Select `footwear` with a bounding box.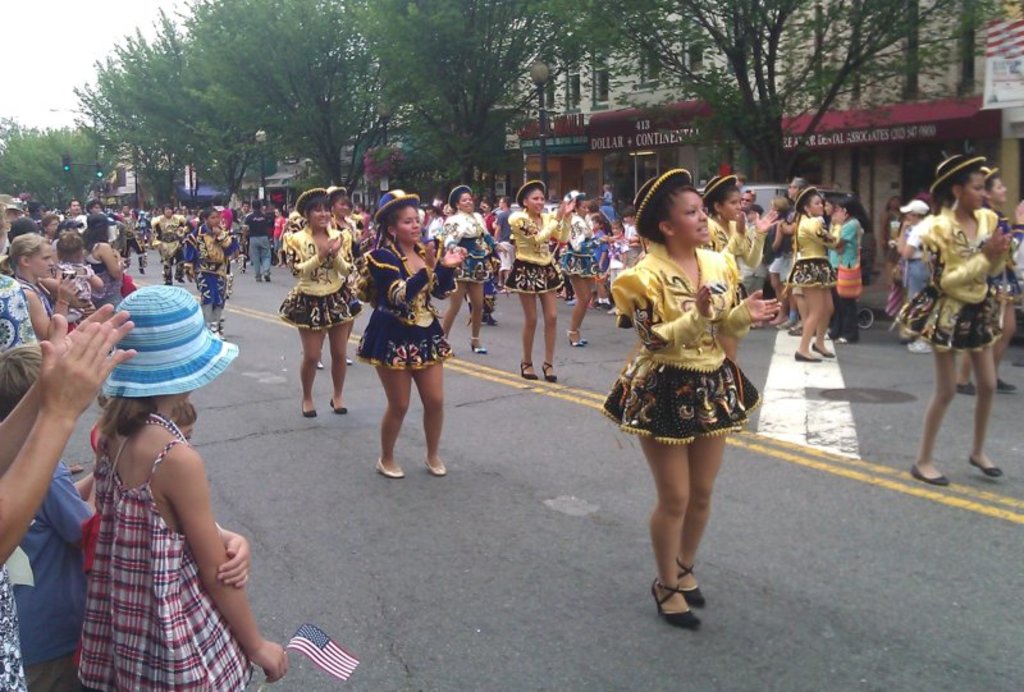
Rect(298, 398, 320, 420).
